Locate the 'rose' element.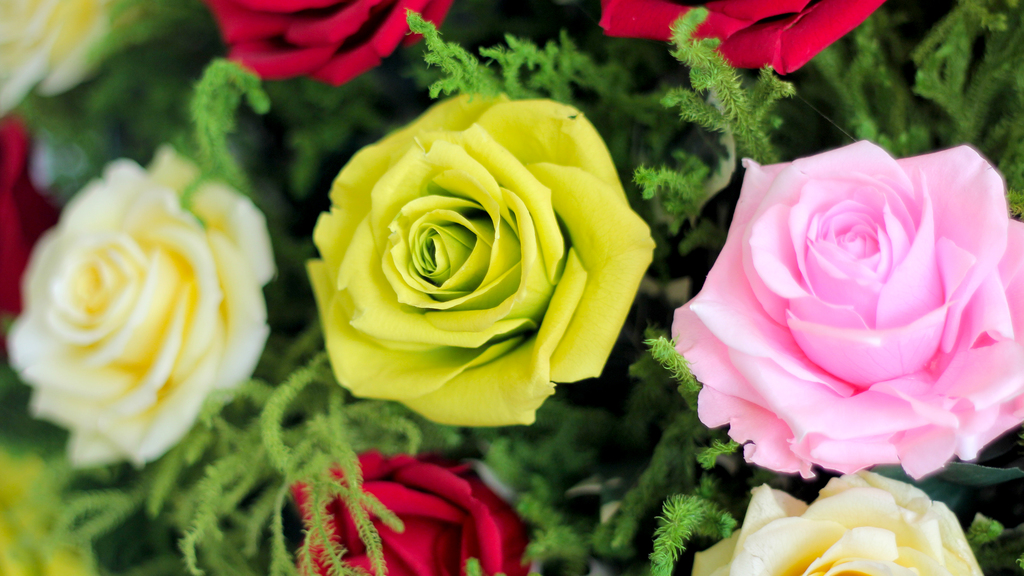
Element bbox: box=[596, 0, 884, 81].
